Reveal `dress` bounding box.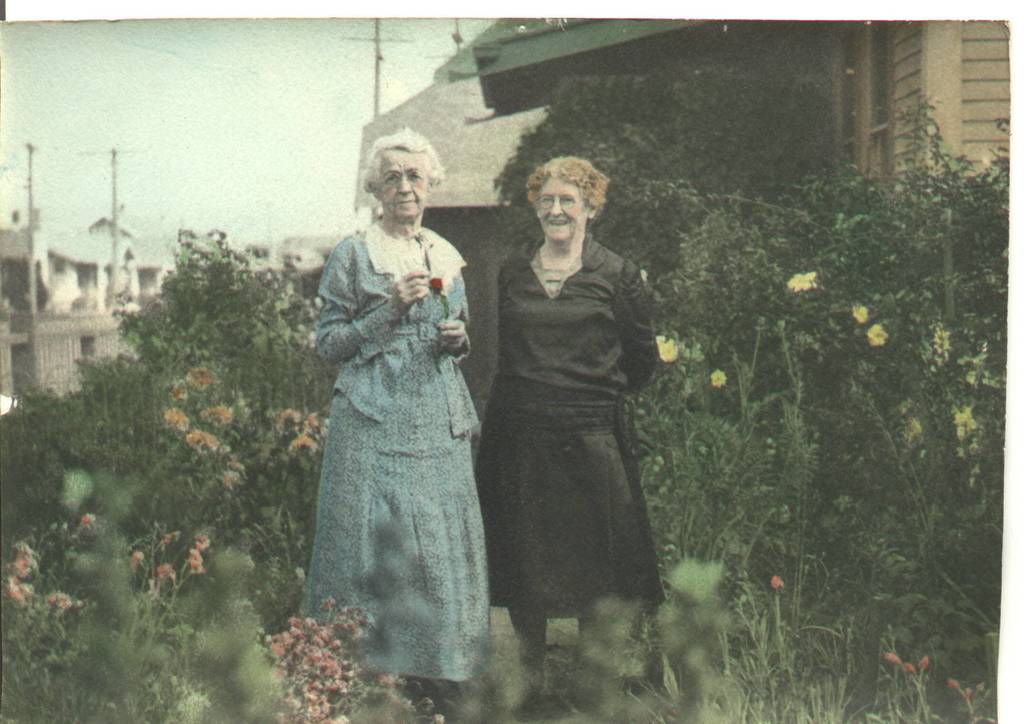
Revealed: pyautogui.locateOnScreen(312, 221, 492, 683).
